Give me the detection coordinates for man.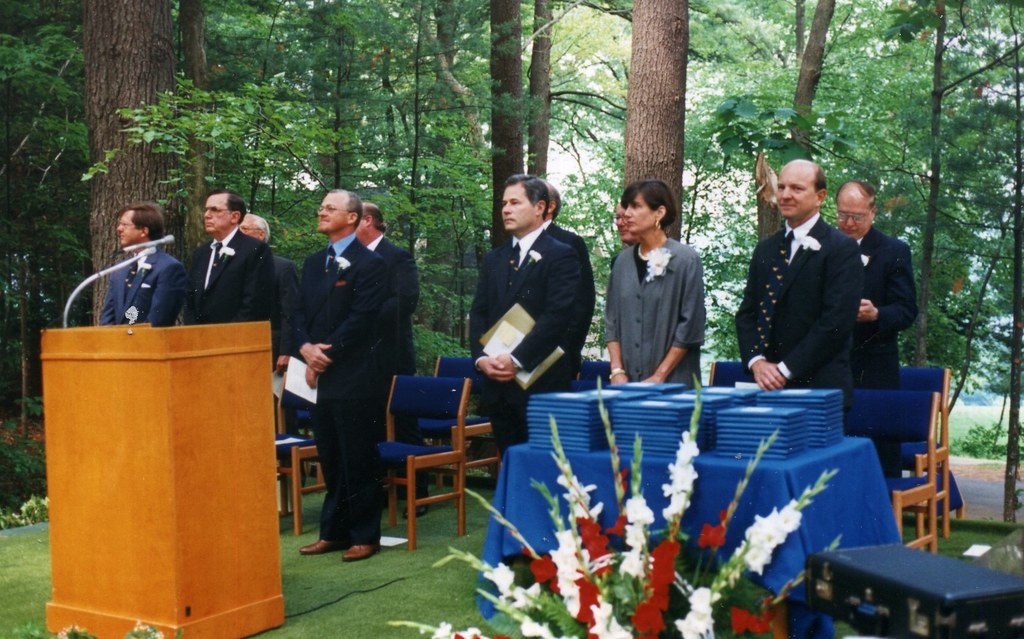
crop(174, 190, 279, 333).
